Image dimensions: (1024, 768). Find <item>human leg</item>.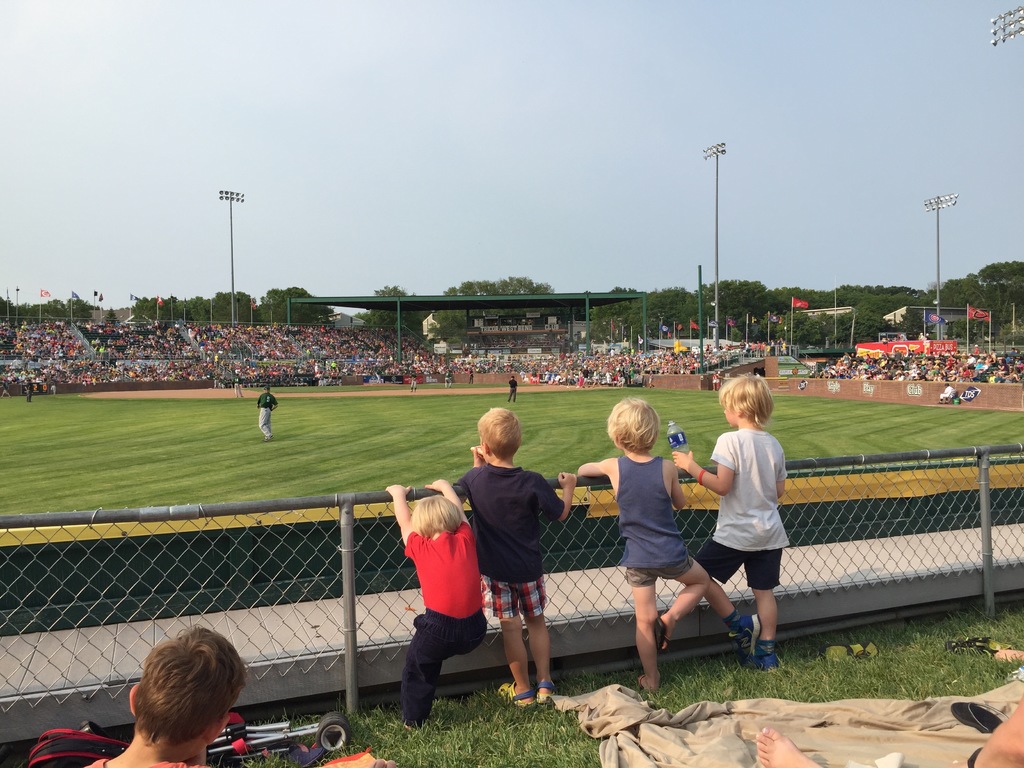
Rect(514, 556, 551, 696).
